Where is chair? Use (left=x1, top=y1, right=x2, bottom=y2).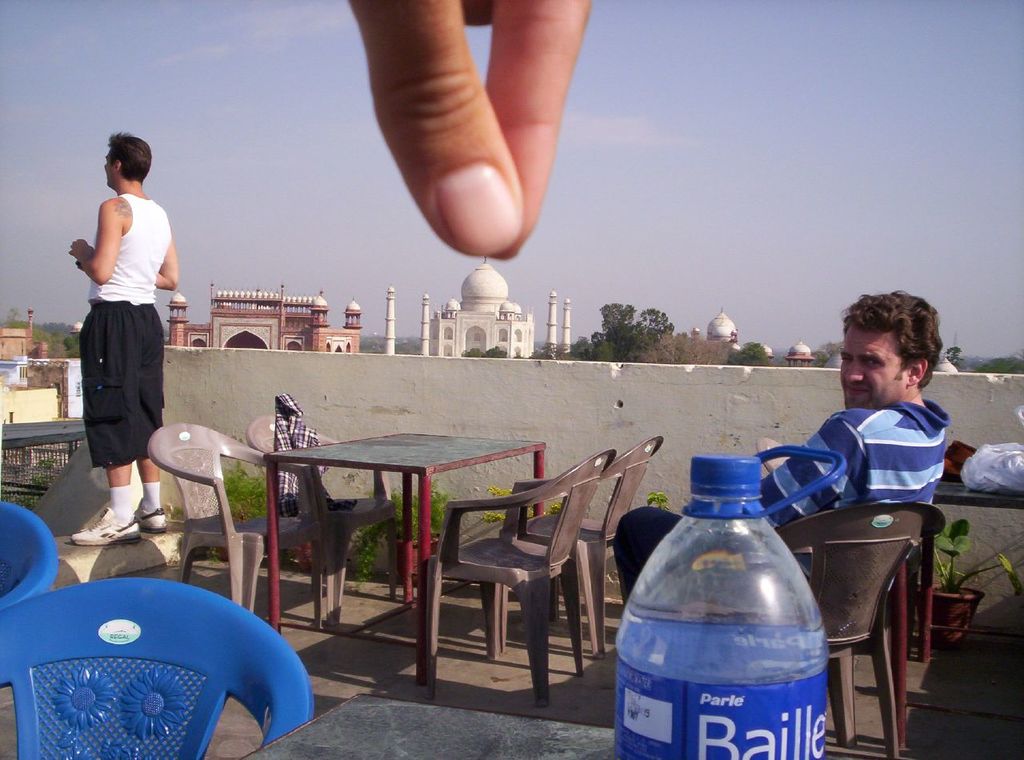
(left=497, top=434, right=665, bottom=662).
